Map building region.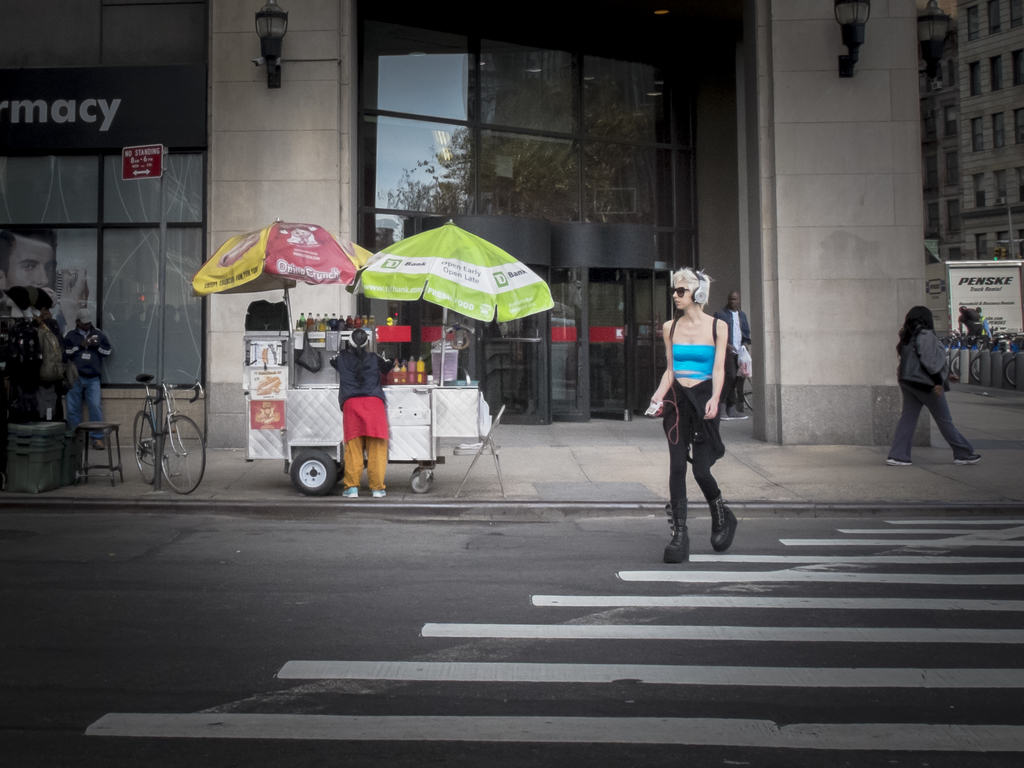
Mapped to <bbox>918, 0, 1023, 385</bbox>.
